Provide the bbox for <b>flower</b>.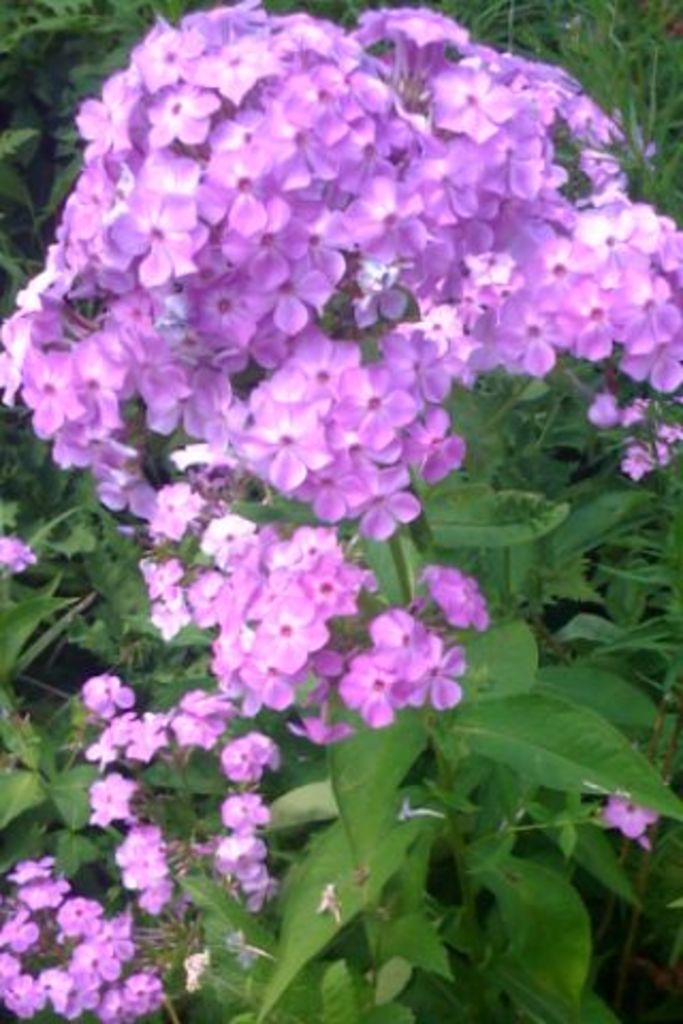
(0, 538, 36, 574).
